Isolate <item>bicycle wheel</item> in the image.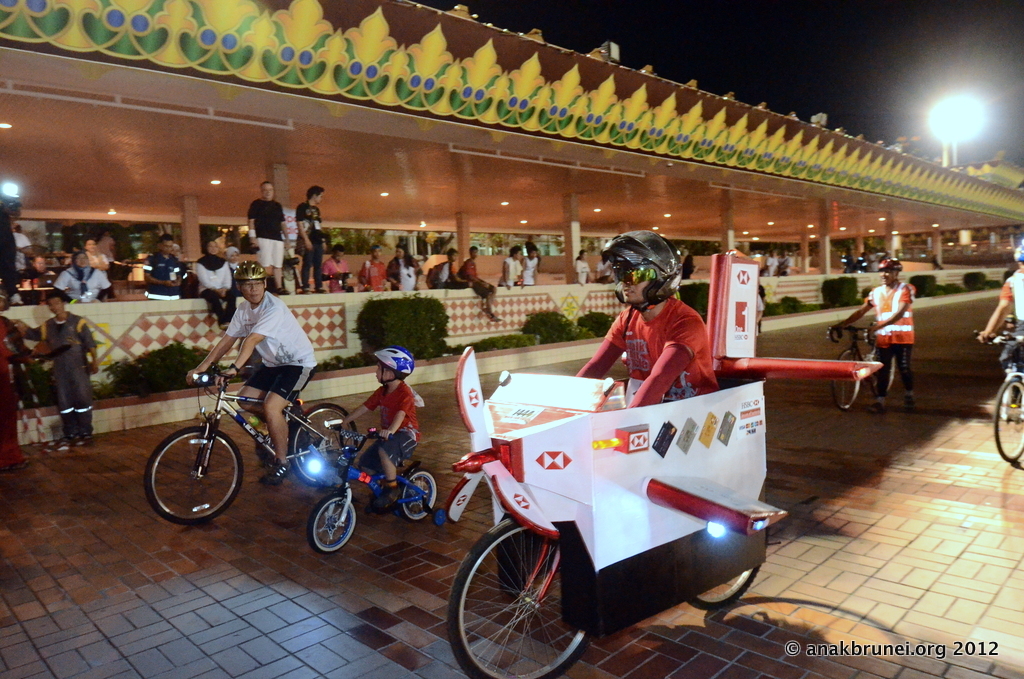
Isolated region: x1=459 y1=520 x2=585 y2=668.
